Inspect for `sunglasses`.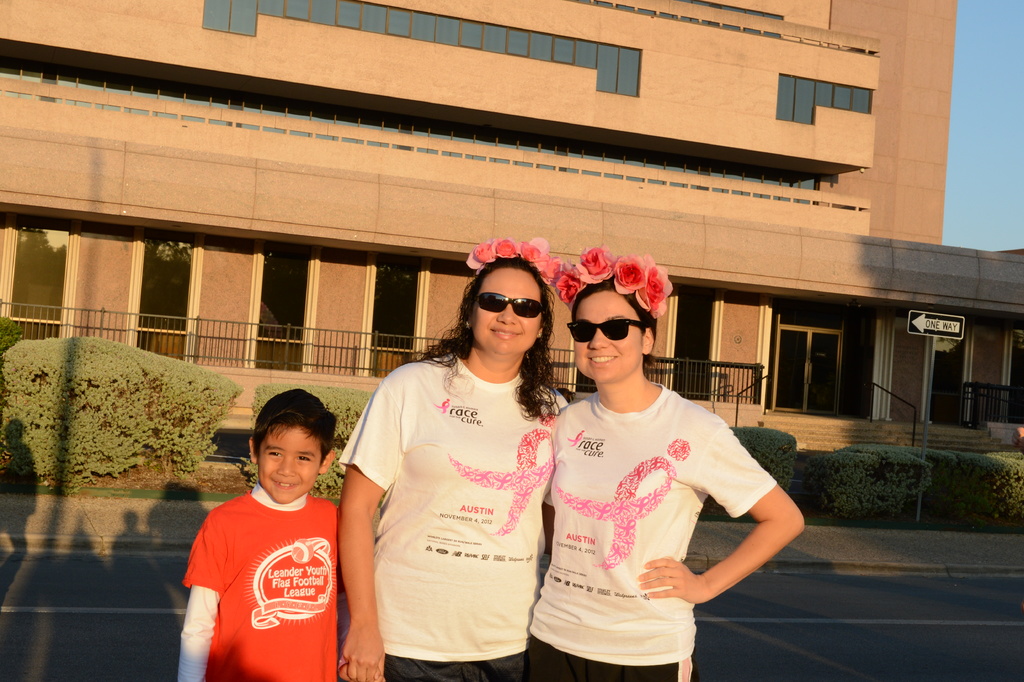
Inspection: 473,292,544,321.
